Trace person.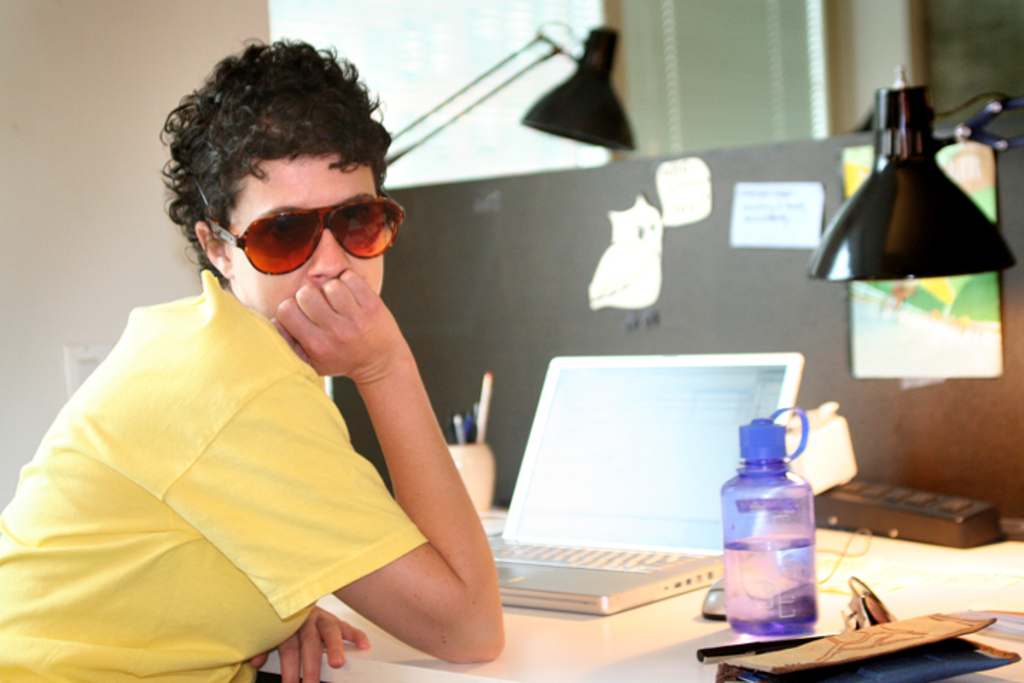
Traced to 54 47 526 680.
